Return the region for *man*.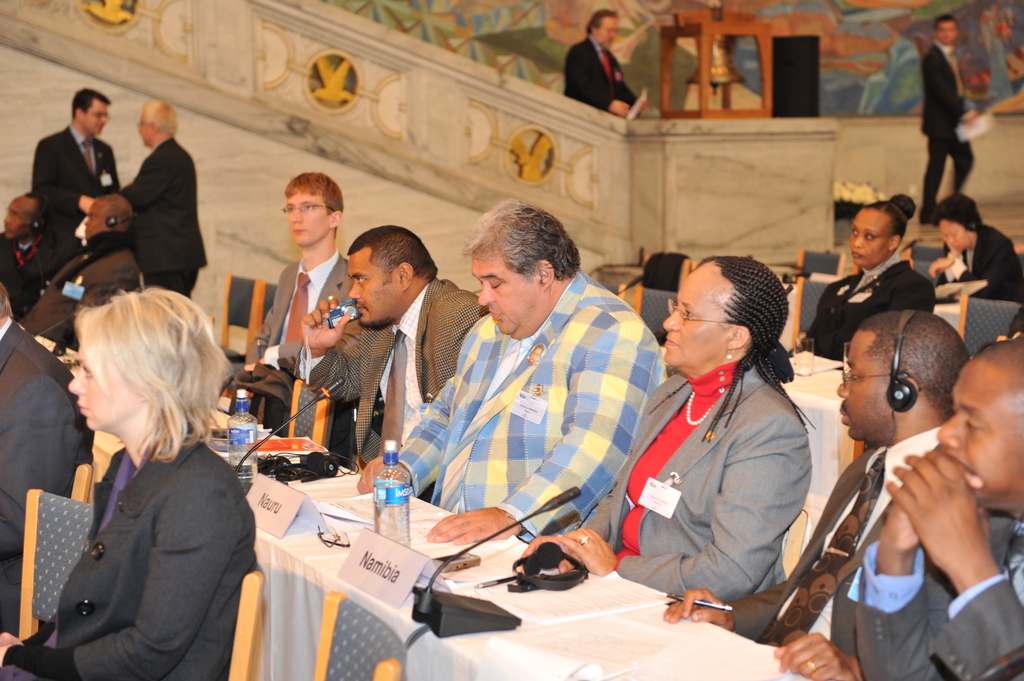
[920, 12, 975, 223].
